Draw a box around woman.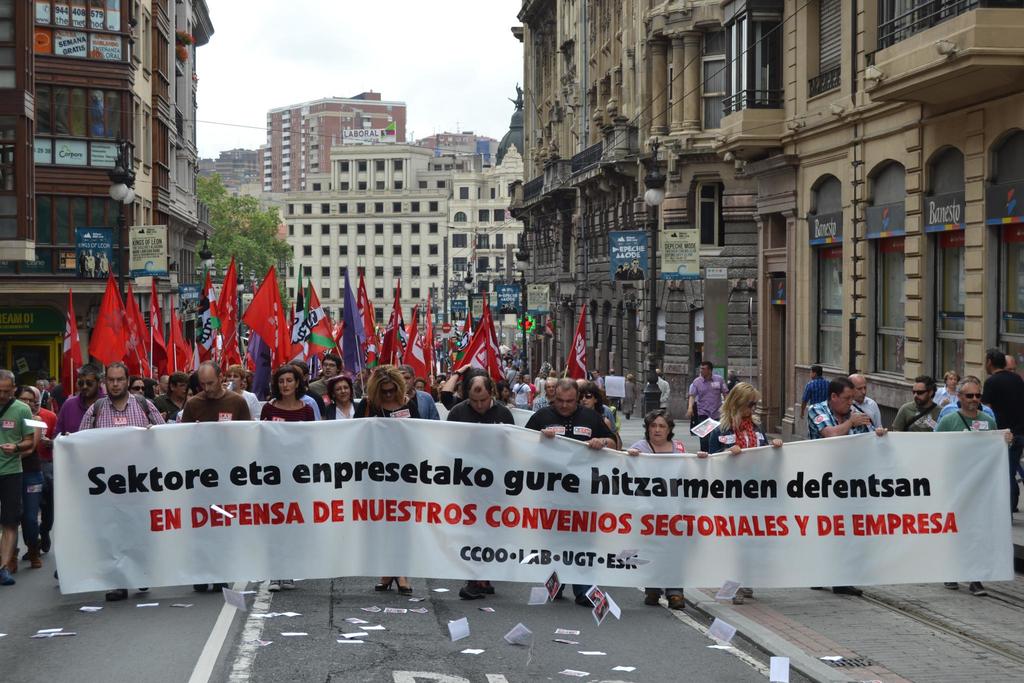
left=352, top=363, right=422, bottom=597.
